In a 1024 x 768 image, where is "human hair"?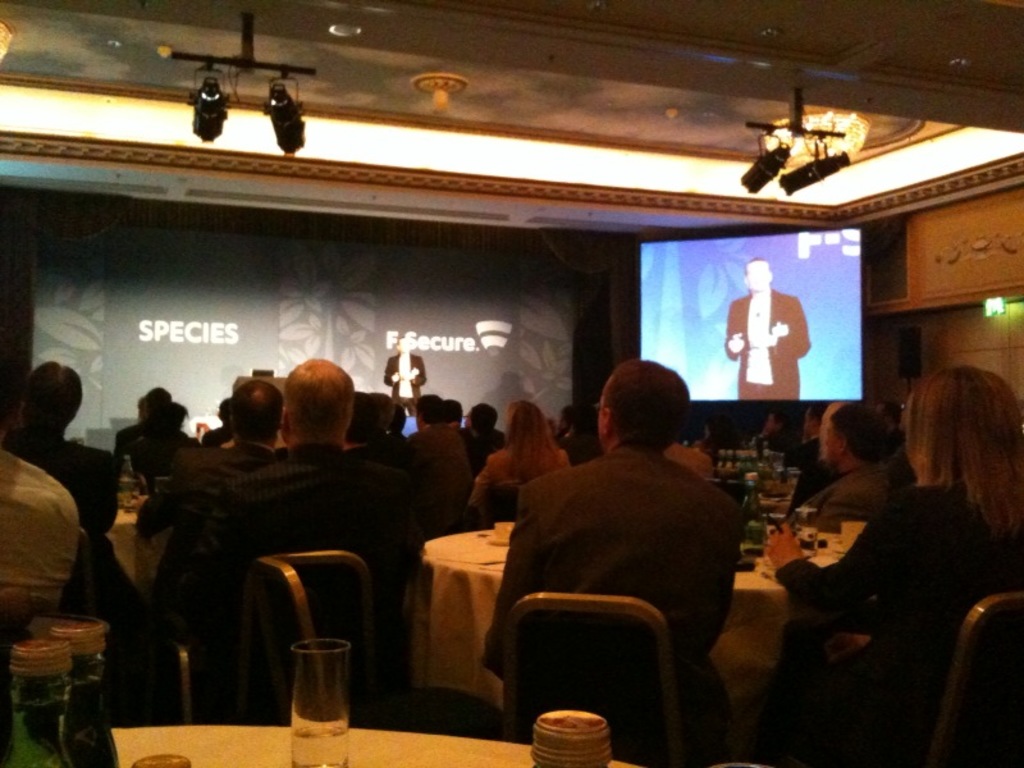
<box>416,396,445,422</box>.
